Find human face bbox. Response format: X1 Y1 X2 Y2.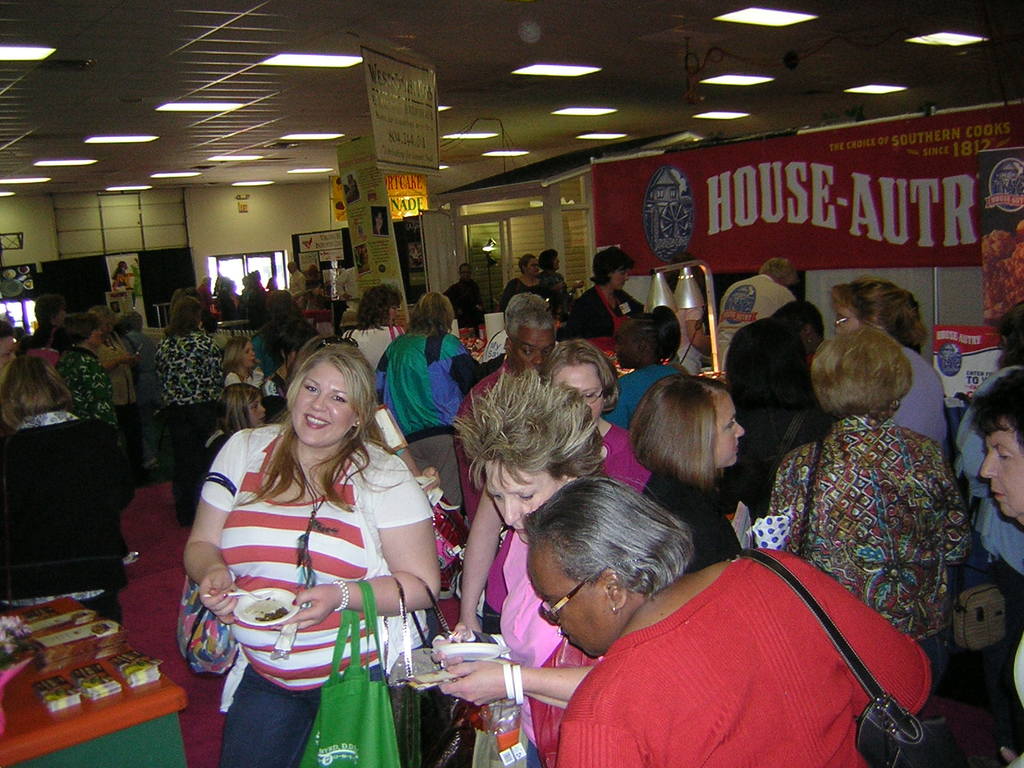
243 342 255 367.
